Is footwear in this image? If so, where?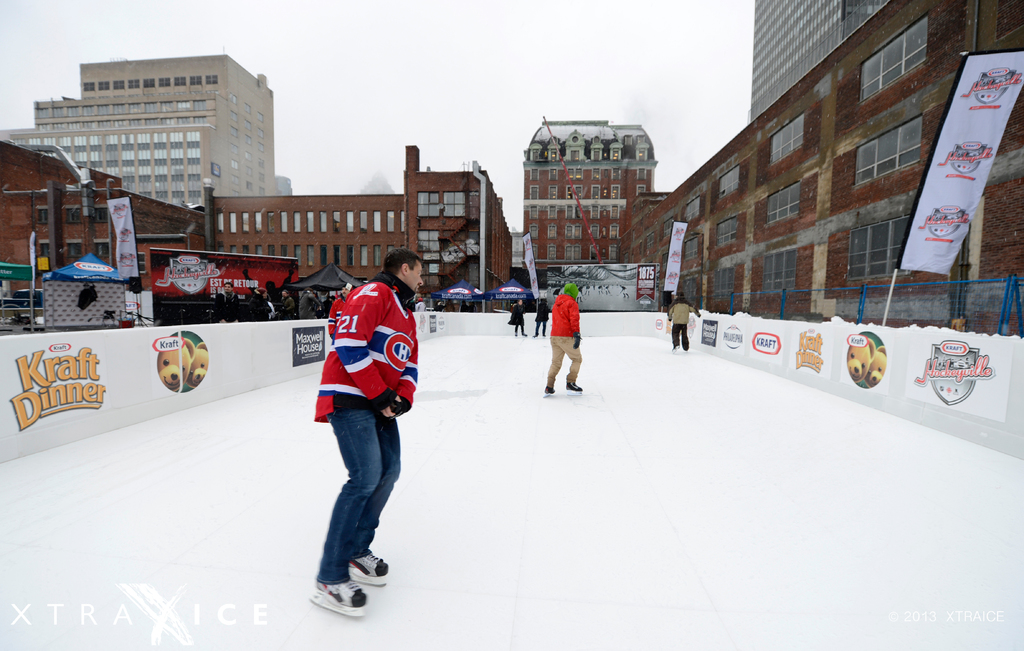
Yes, at rect(672, 344, 678, 352).
